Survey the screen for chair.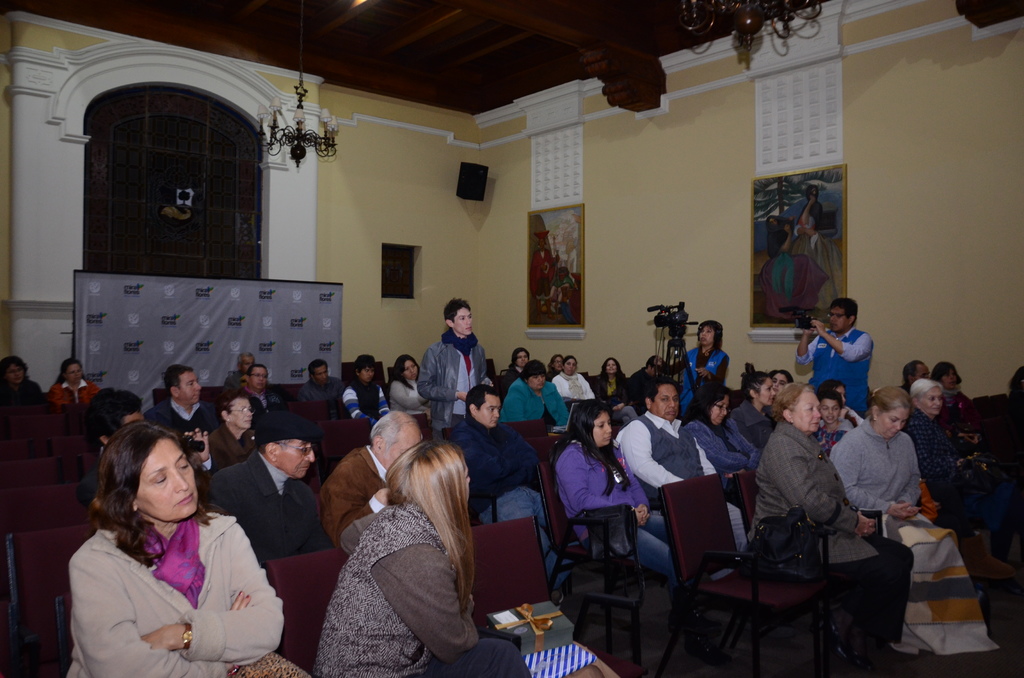
Survey found: 0:528:97:677.
